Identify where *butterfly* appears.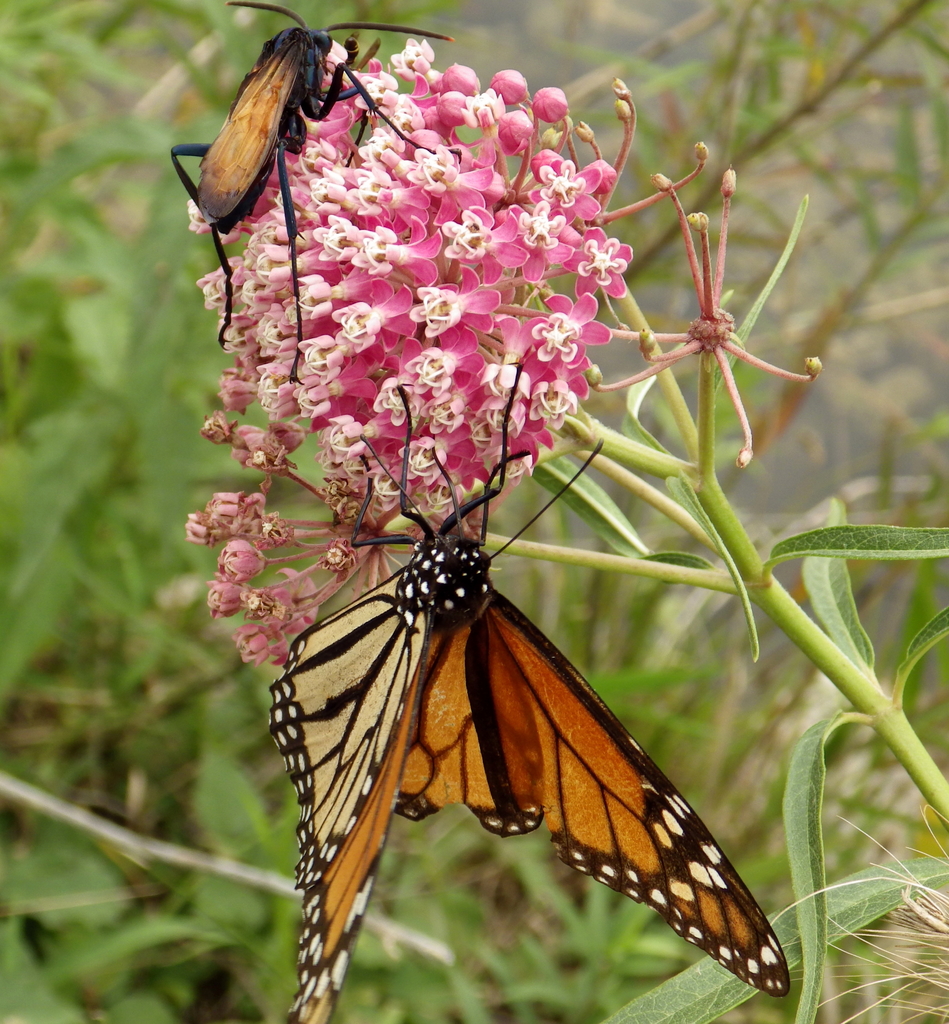
Appears at [left=246, top=412, right=802, bottom=983].
